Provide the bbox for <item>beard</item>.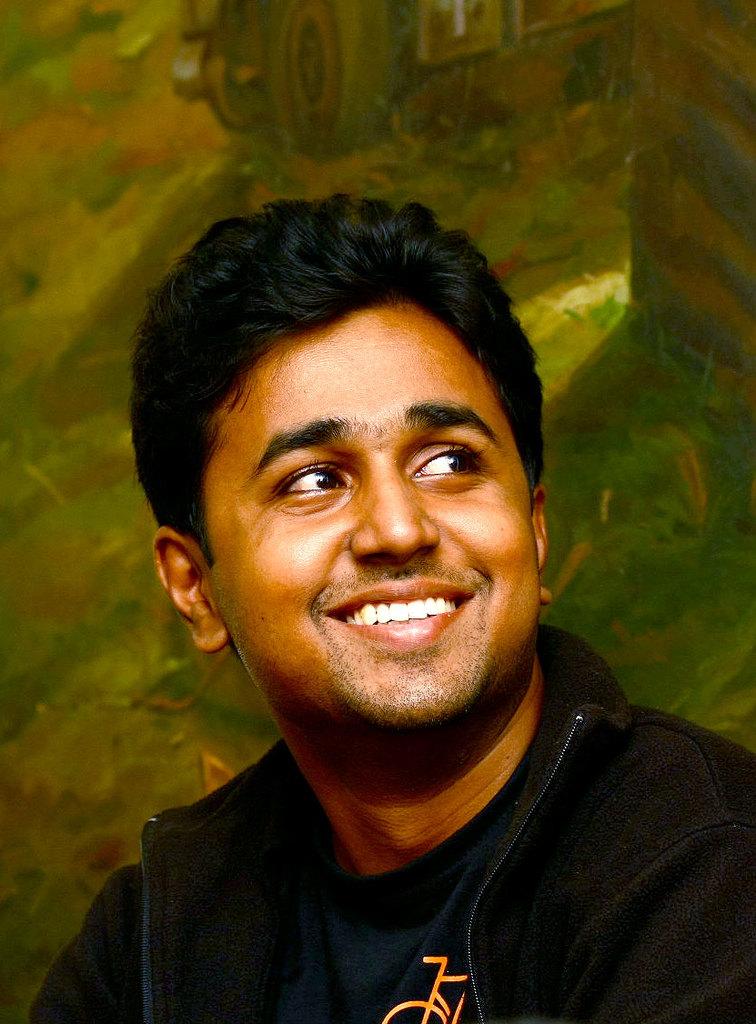
detection(322, 627, 498, 713).
